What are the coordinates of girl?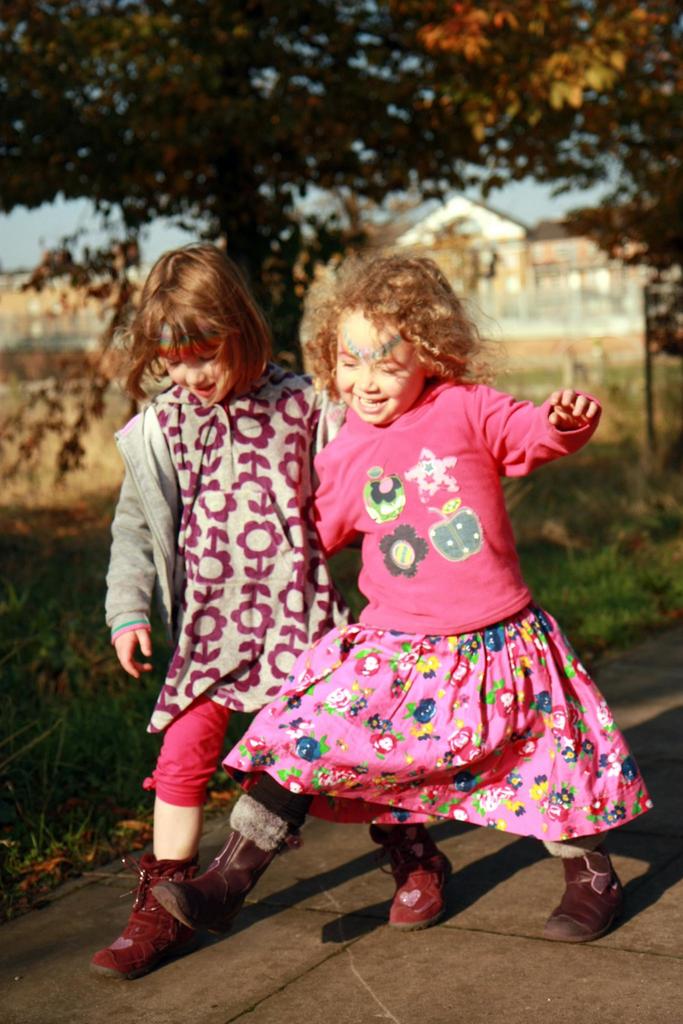
(x1=152, y1=247, x2=659, y2=942).
